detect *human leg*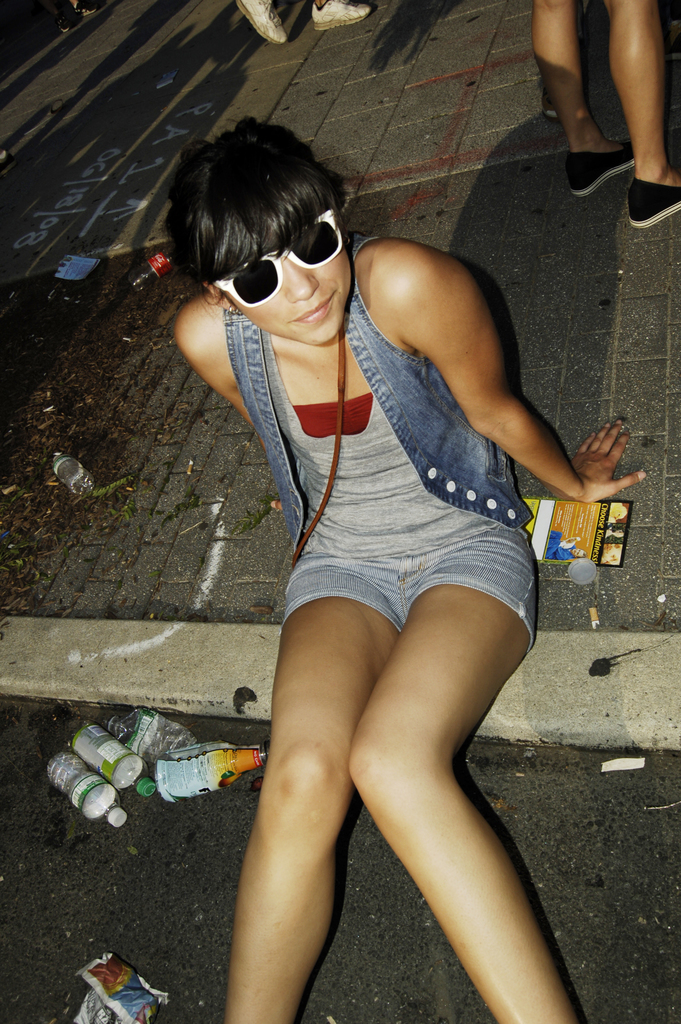
<bbox>347, 535, 580, 1023</bbox>
